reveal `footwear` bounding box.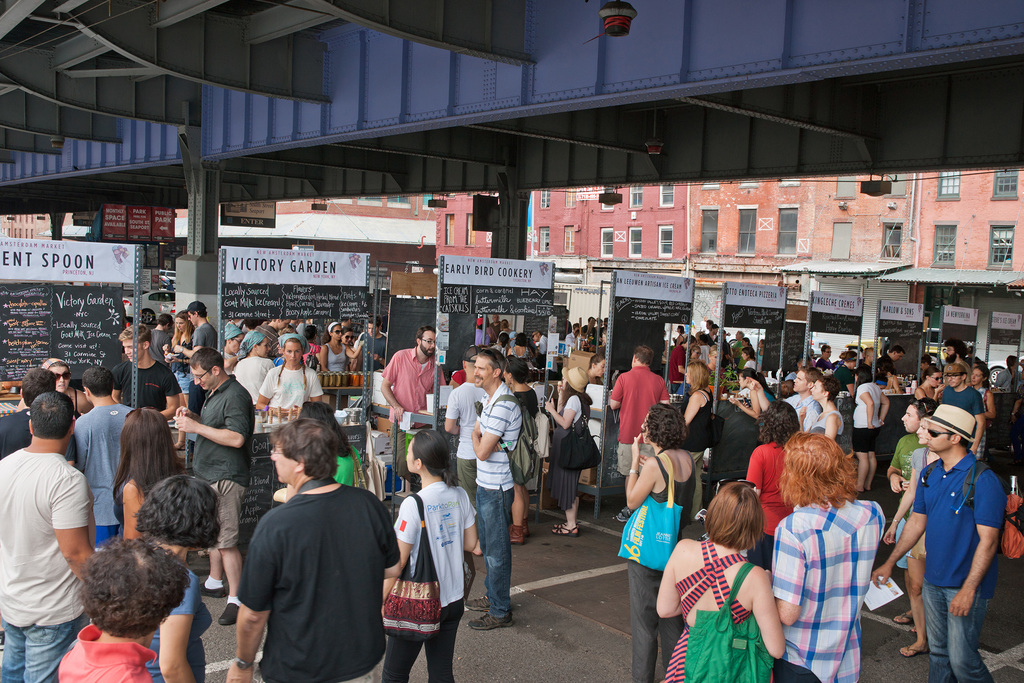
Revealed: crop(219, 601, 241, 627).
